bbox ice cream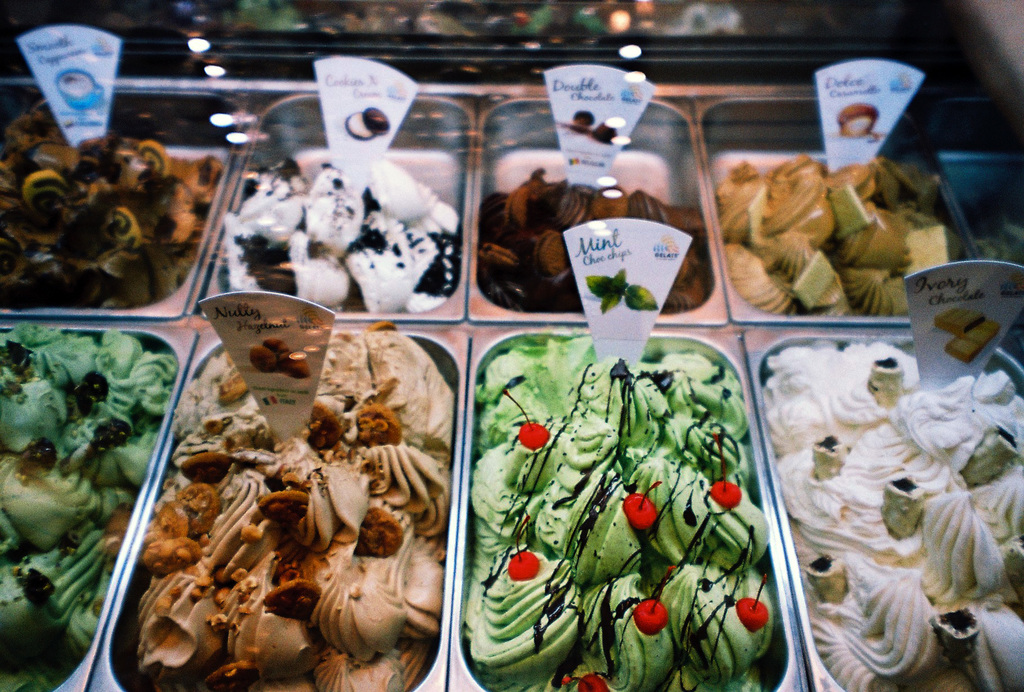
crop(0, 95, 220, 308)
